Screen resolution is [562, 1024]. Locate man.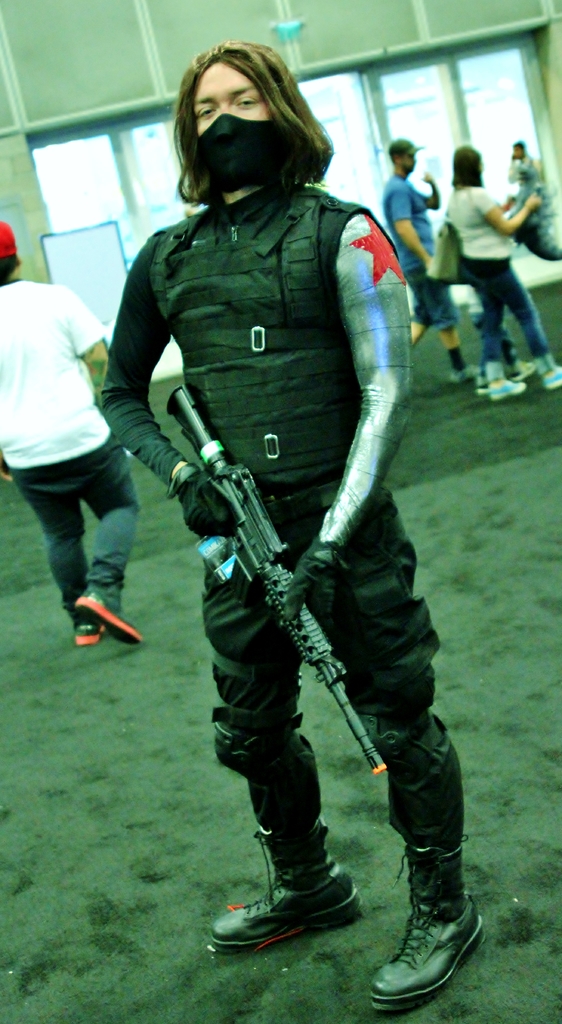
detection(117, 27, 475, 961).
